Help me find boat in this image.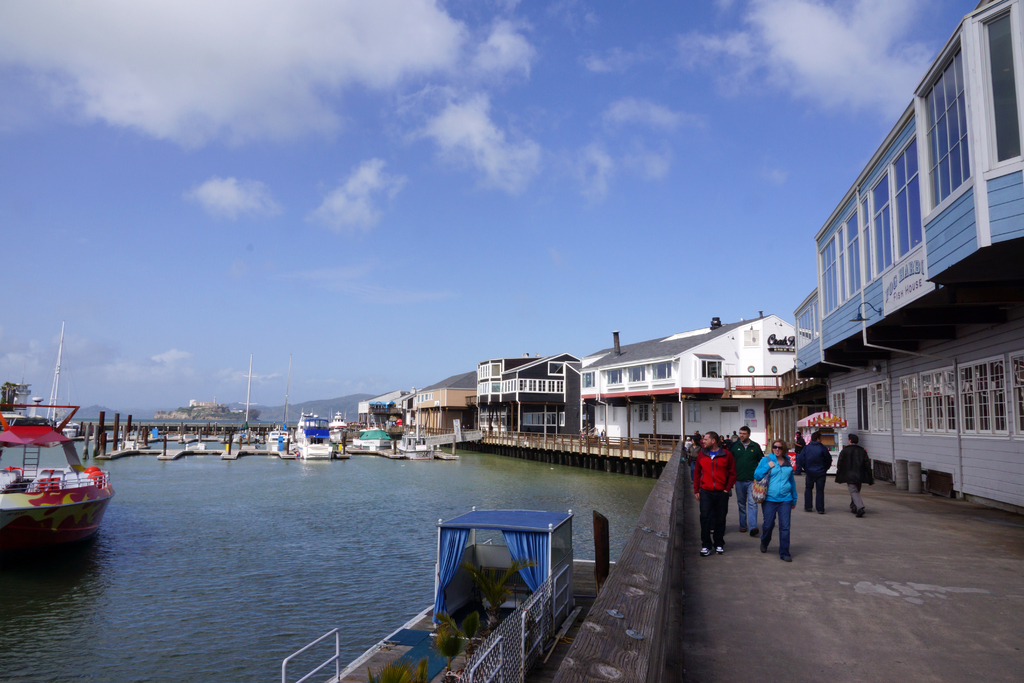
Found it: pyautogui.locateOnScreen(389, 422, 438, 461).
